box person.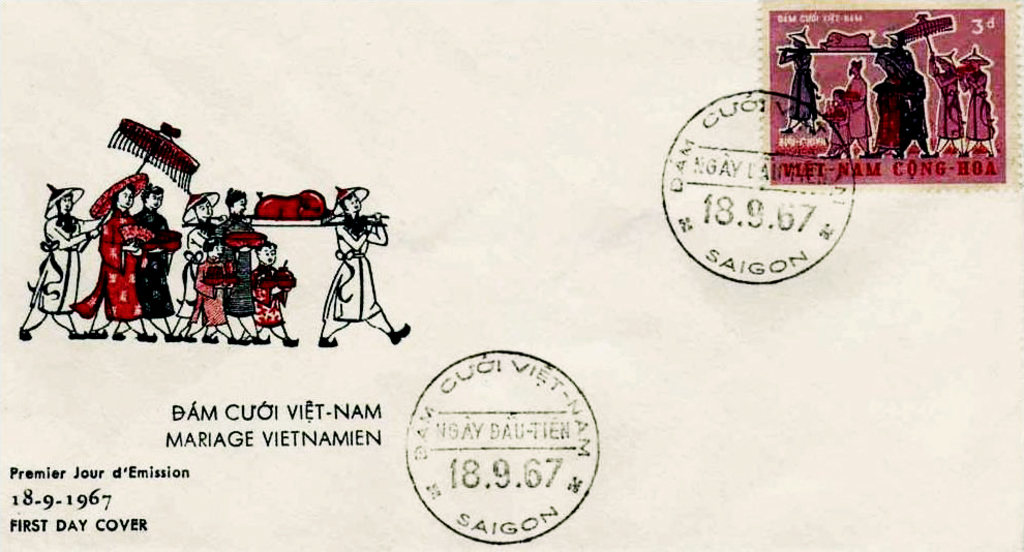
bbox=[171, 191, 214, 341].
